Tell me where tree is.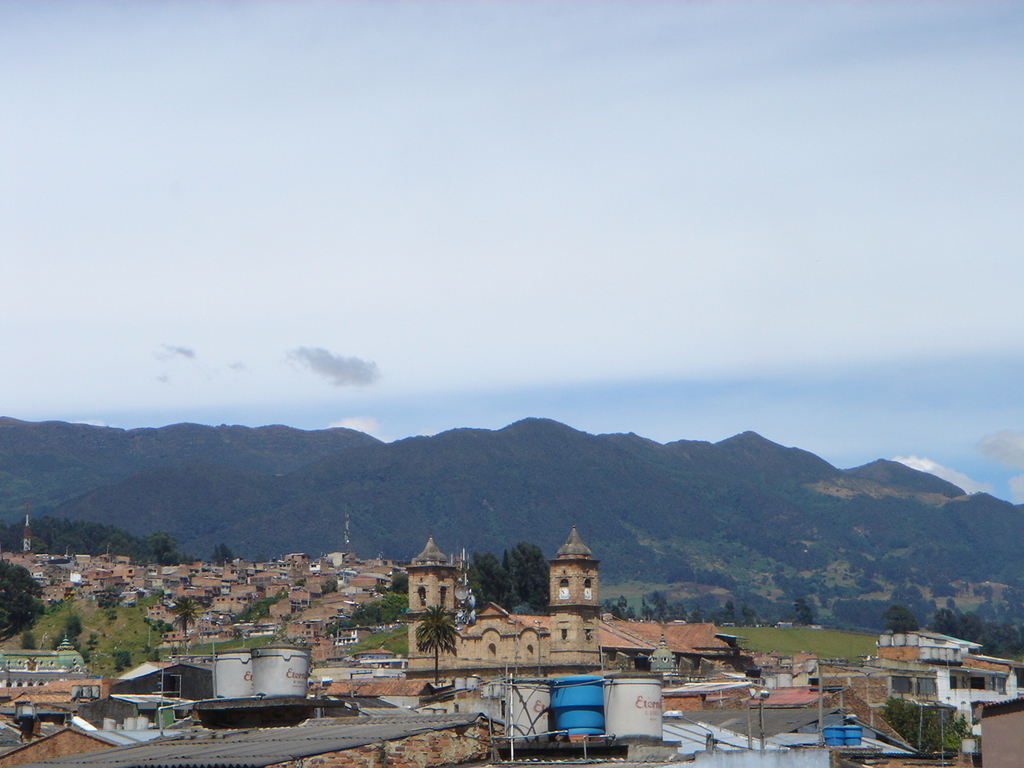
tree is at bbox=[95, 587, 119, 618].
